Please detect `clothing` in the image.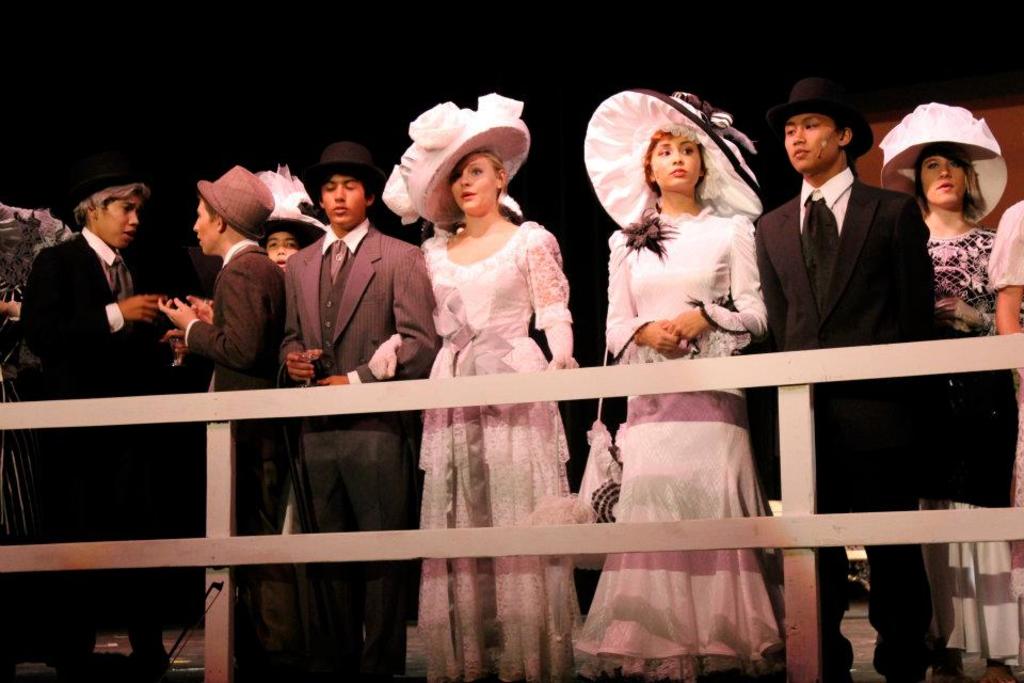
985 198 1023 593.
